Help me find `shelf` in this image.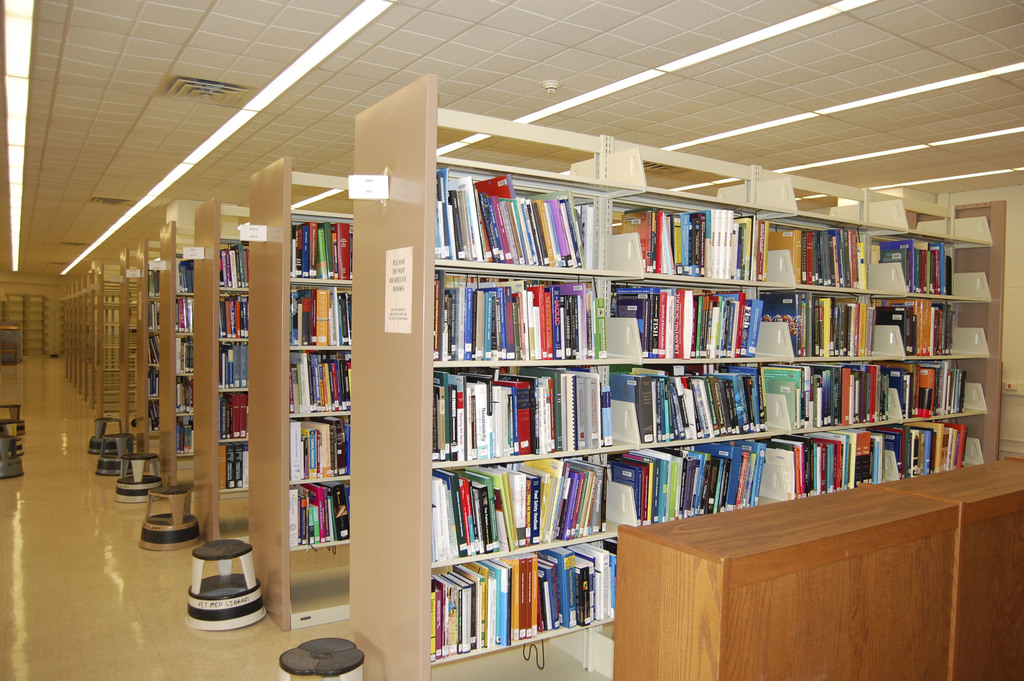
Found it: (599, 352, 764, 454).
